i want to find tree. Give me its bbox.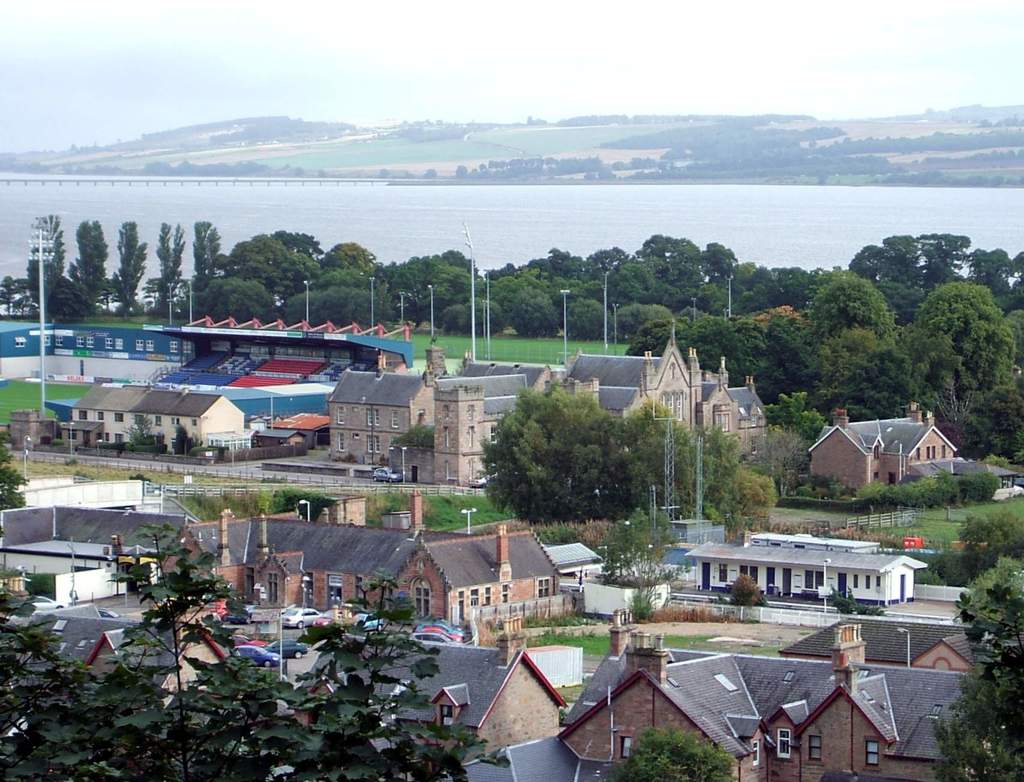
588:250:627:279.
